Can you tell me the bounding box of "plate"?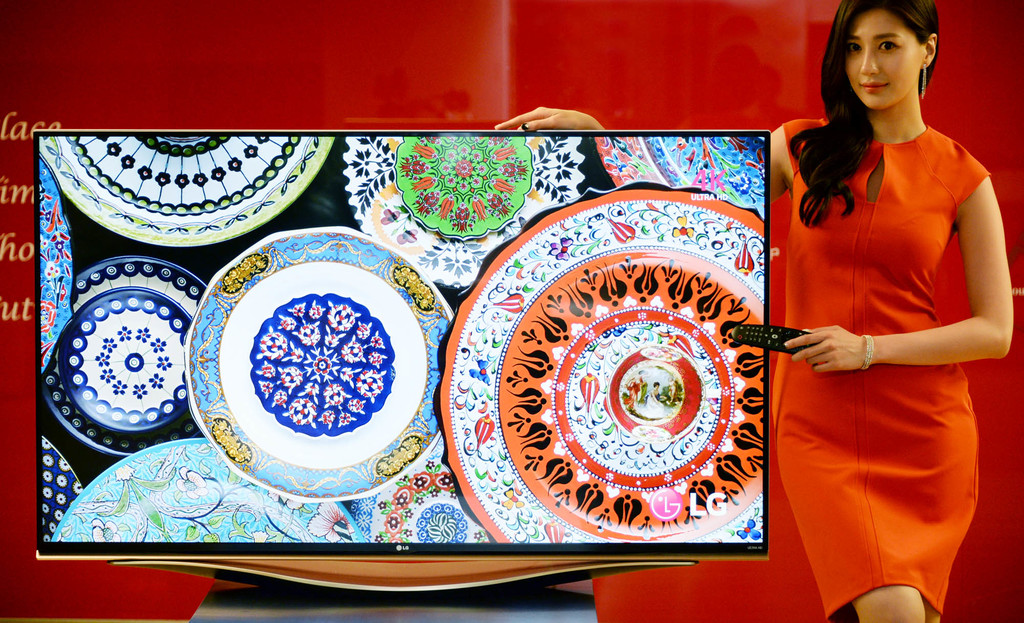
box(339, 137, 588, 295).
